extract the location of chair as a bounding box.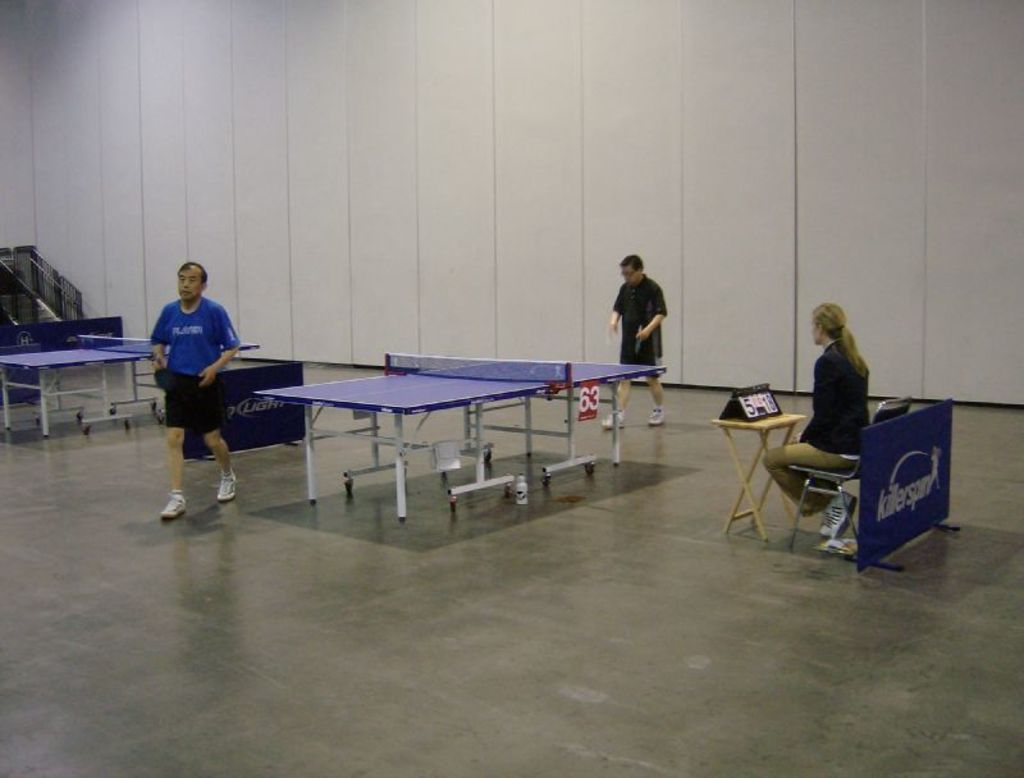
l=782, t=394, r=911, b=559.
